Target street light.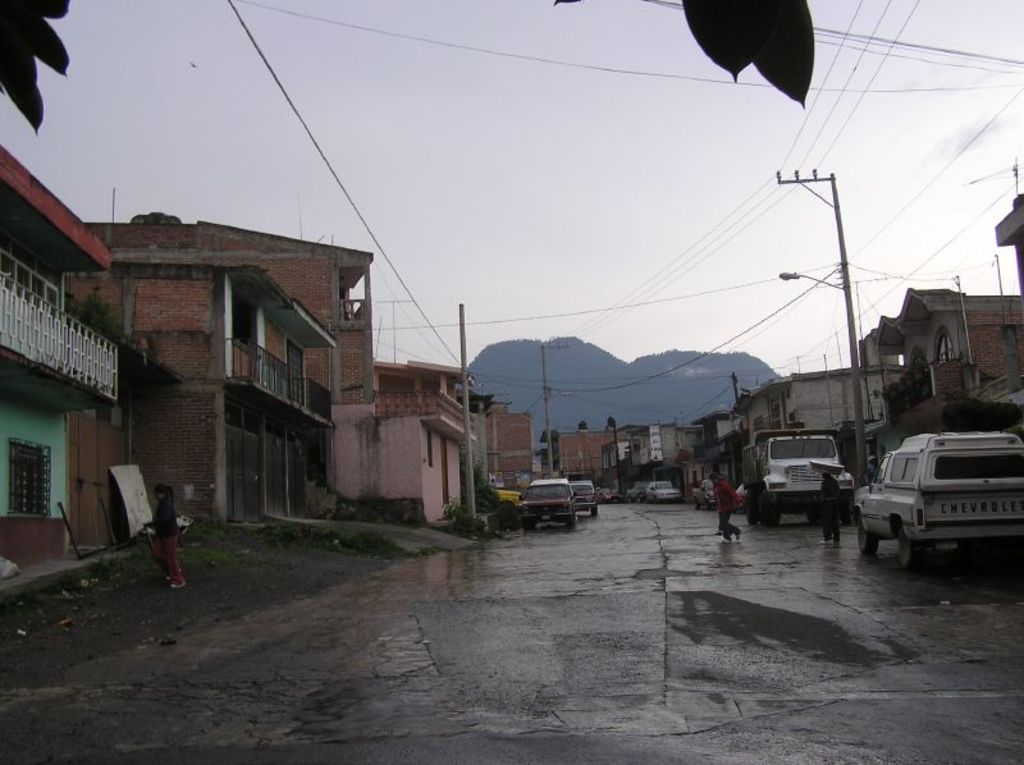
Target region: [left=773, top=266, right=846, bottom=299].
